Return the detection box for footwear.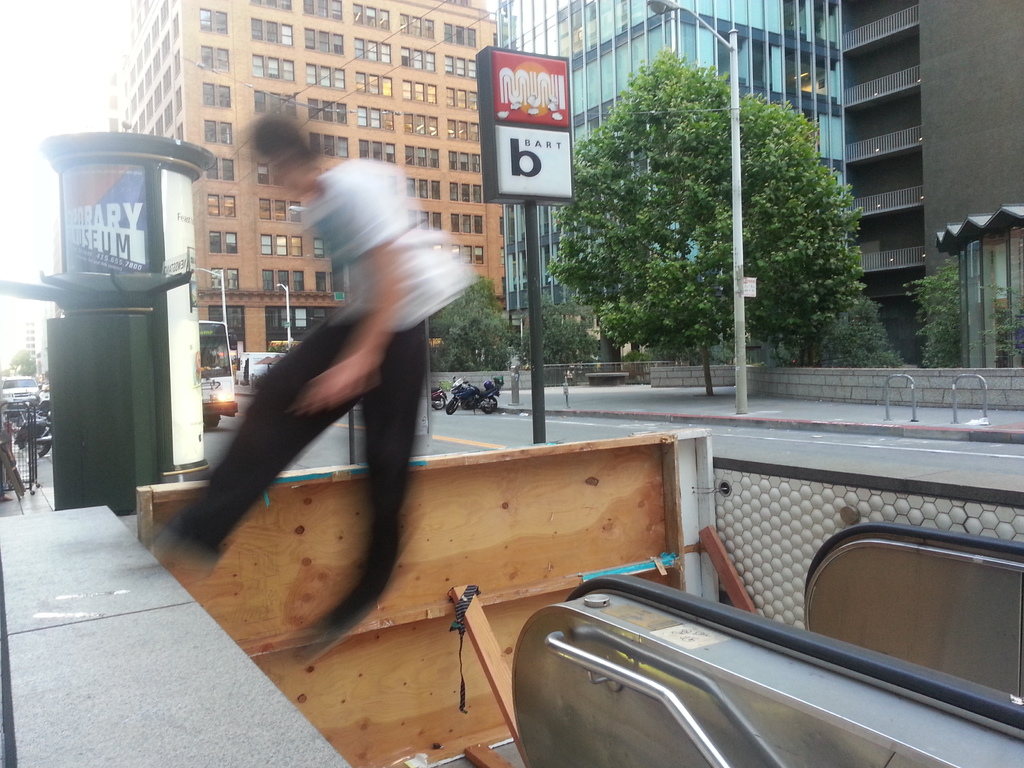
<region>298, 574, 380, 655</region>.
